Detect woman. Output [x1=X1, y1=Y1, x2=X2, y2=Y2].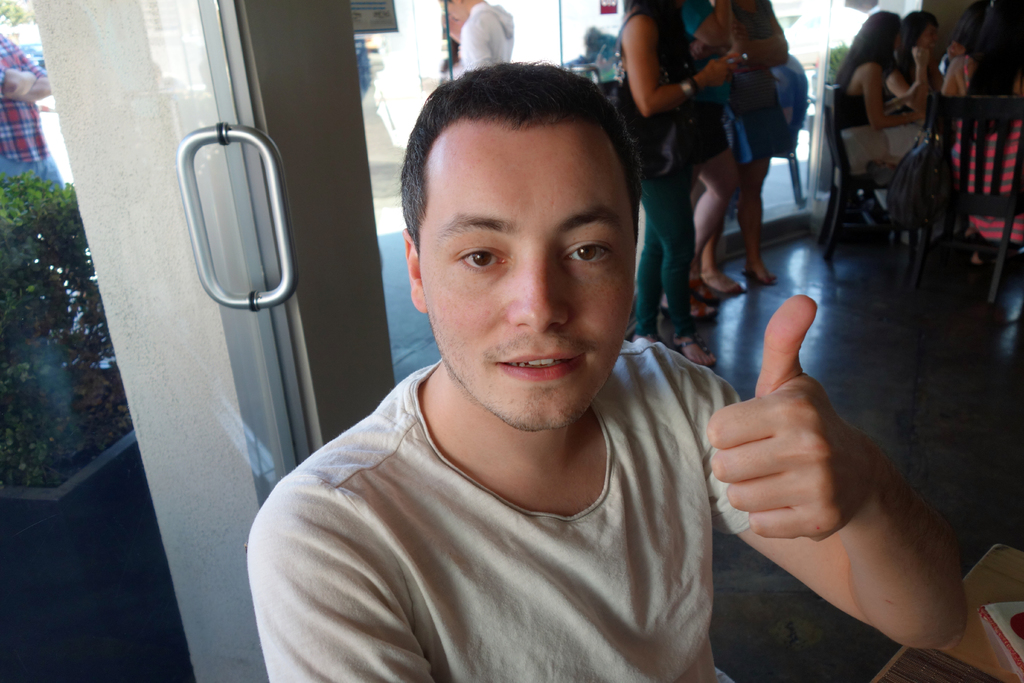
[x1=671, y1=0, x2=792, y2=300].
